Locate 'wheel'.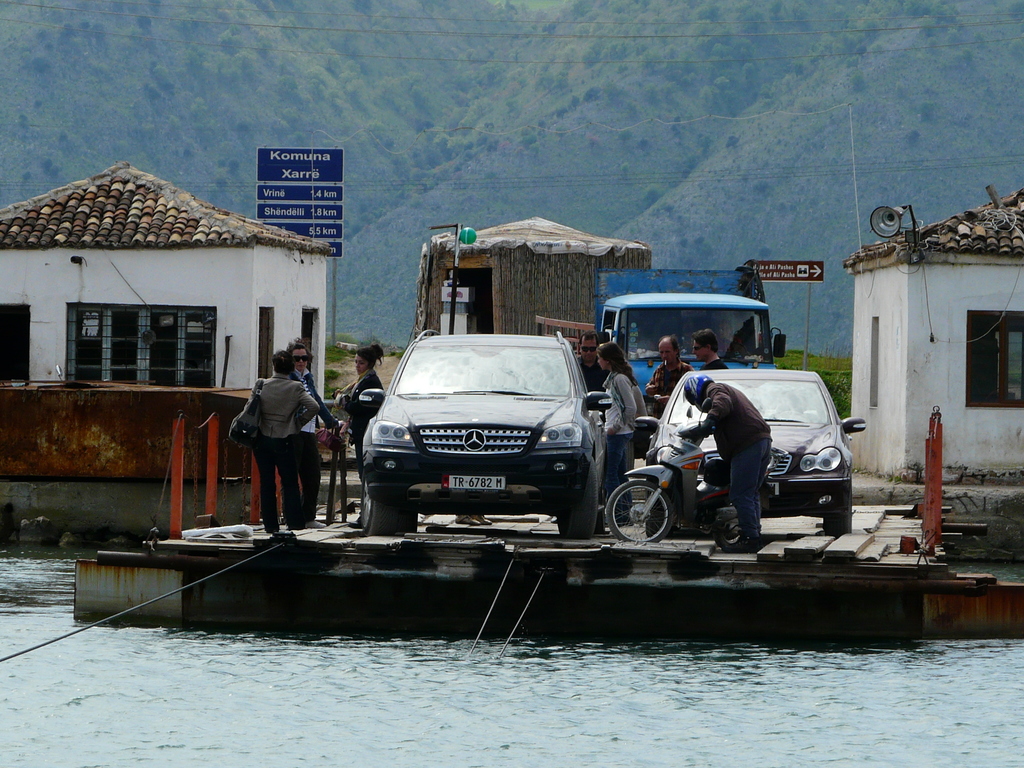
Bounding box: (557, 458, 595, 538).
